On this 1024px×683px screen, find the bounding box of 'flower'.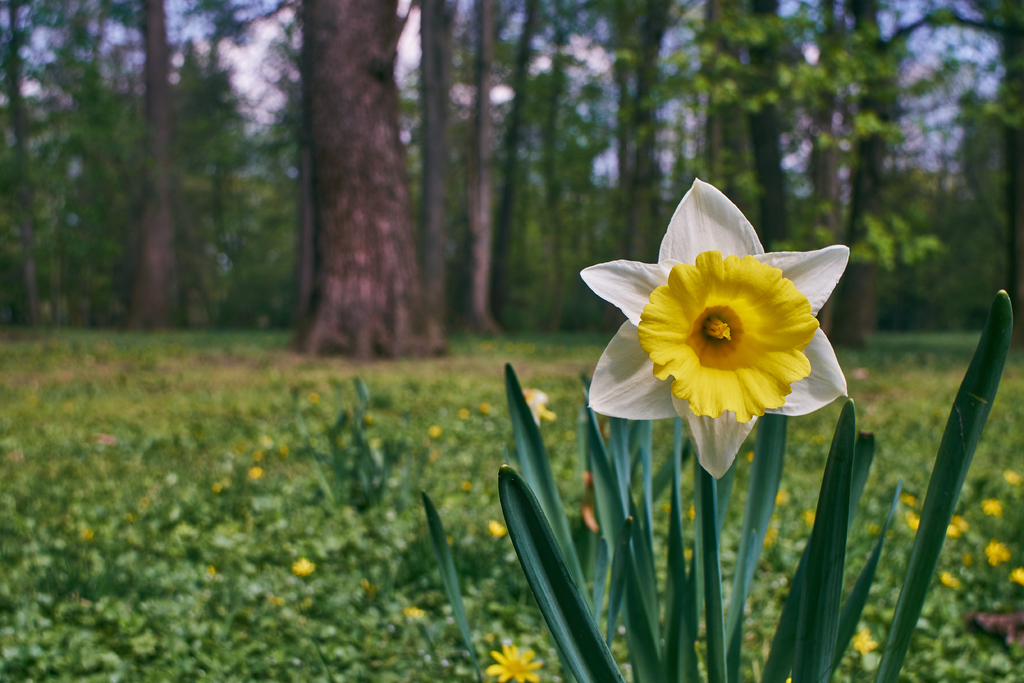
Bounding box: 847, 626, 880, 656.
